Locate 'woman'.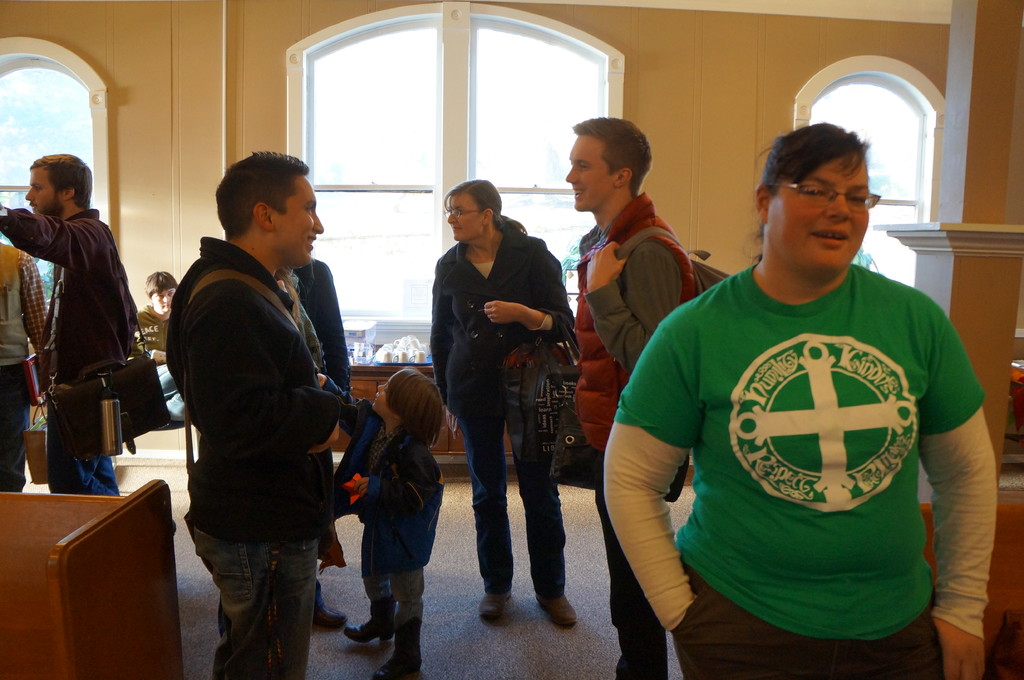
Bounding box: {"left": 601, "top": 121, "right": 1002, "bottom": 679}.
